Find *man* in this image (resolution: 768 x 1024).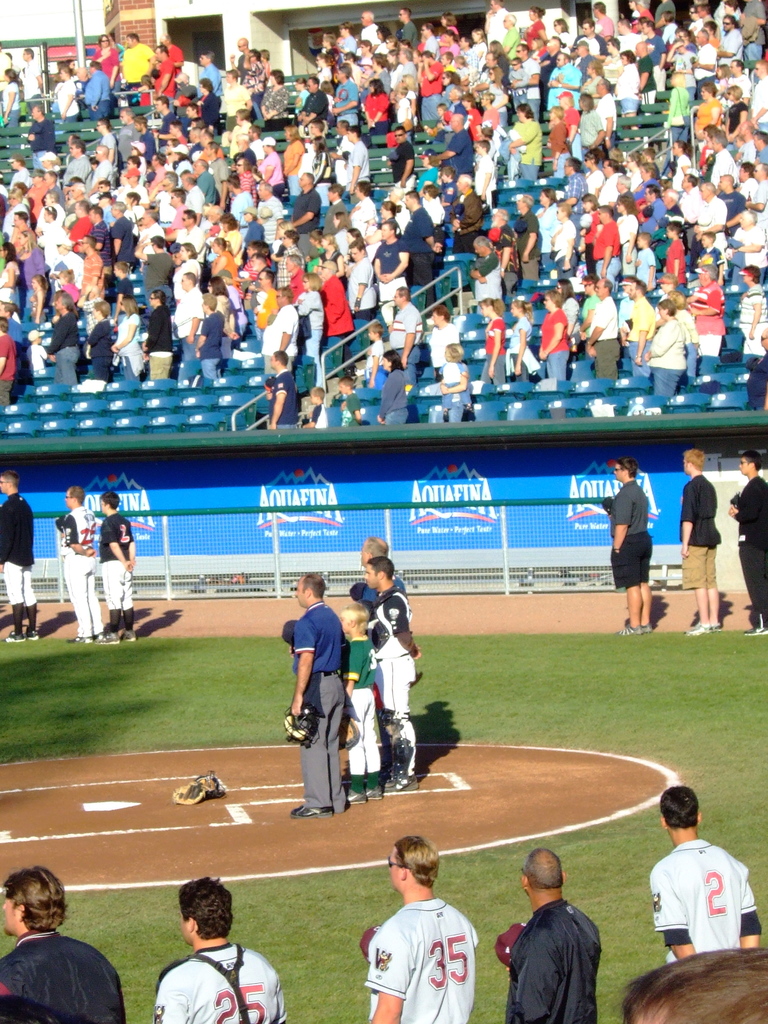
[120,167,145,209].
